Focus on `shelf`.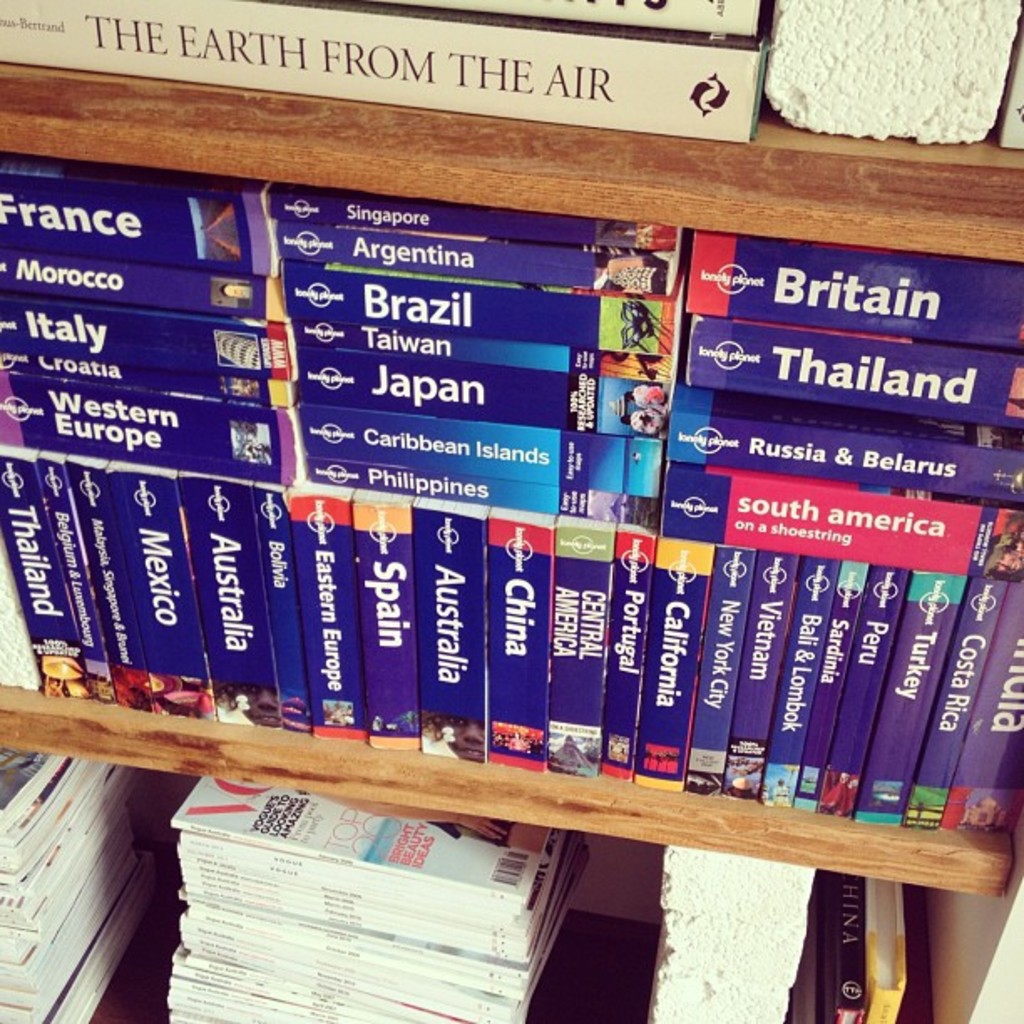
Focused at bbox(0, 82, 1023, 1023).
